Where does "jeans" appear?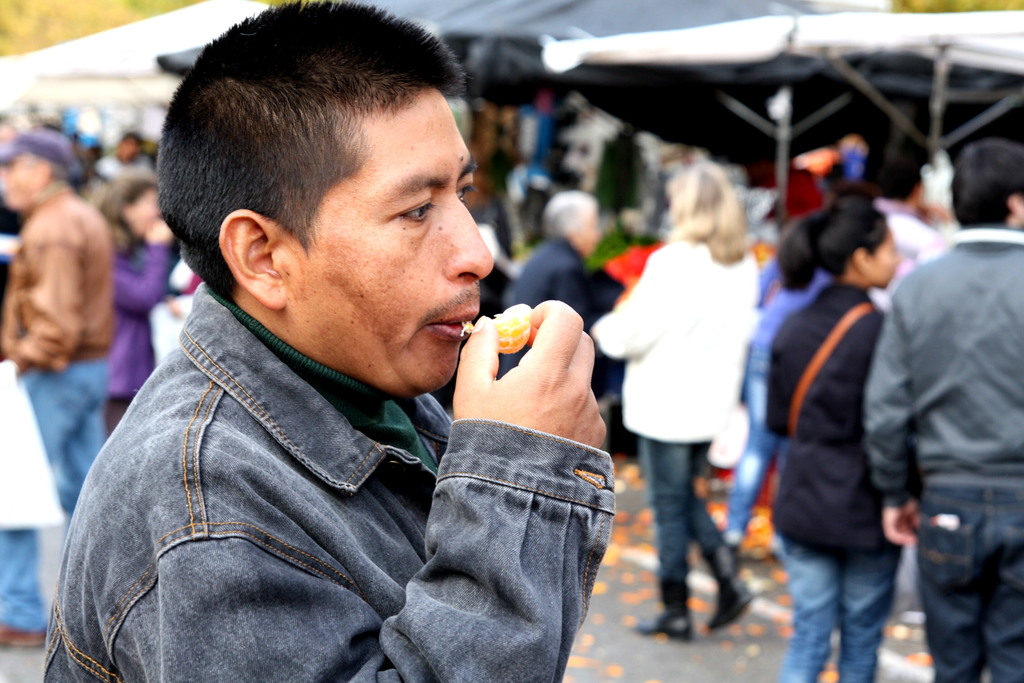
Appears at BBox(723, 348, 781, 552).
